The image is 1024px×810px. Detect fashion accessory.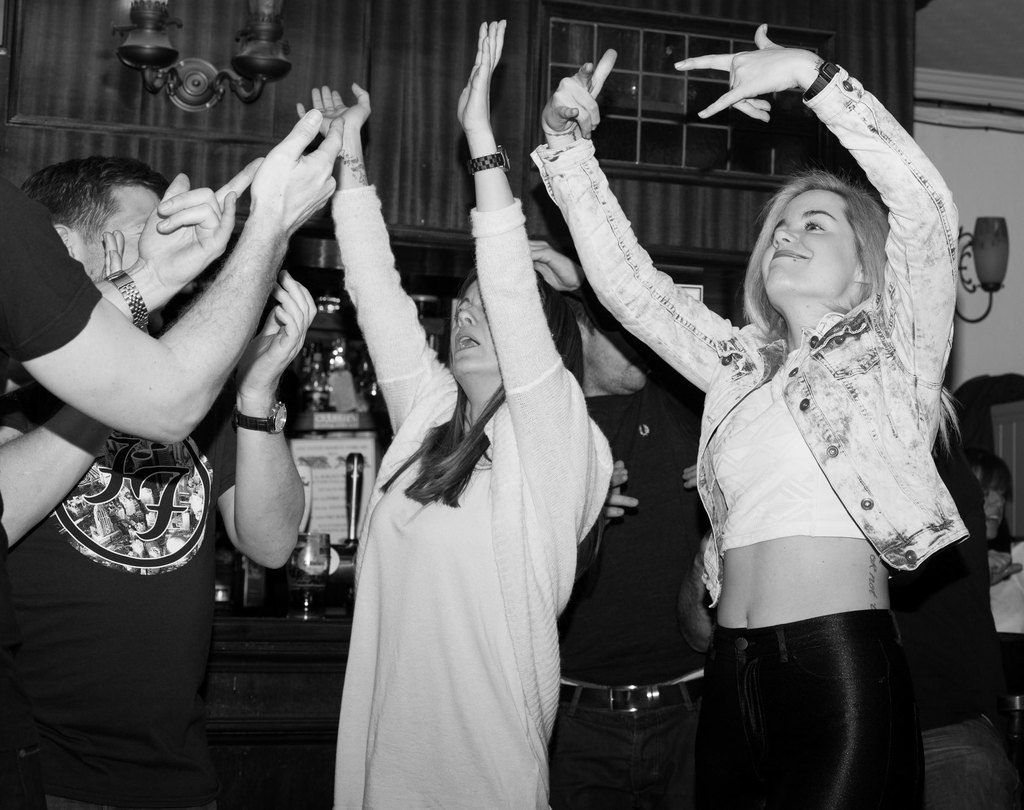
Detection: 232,401,291,437.
